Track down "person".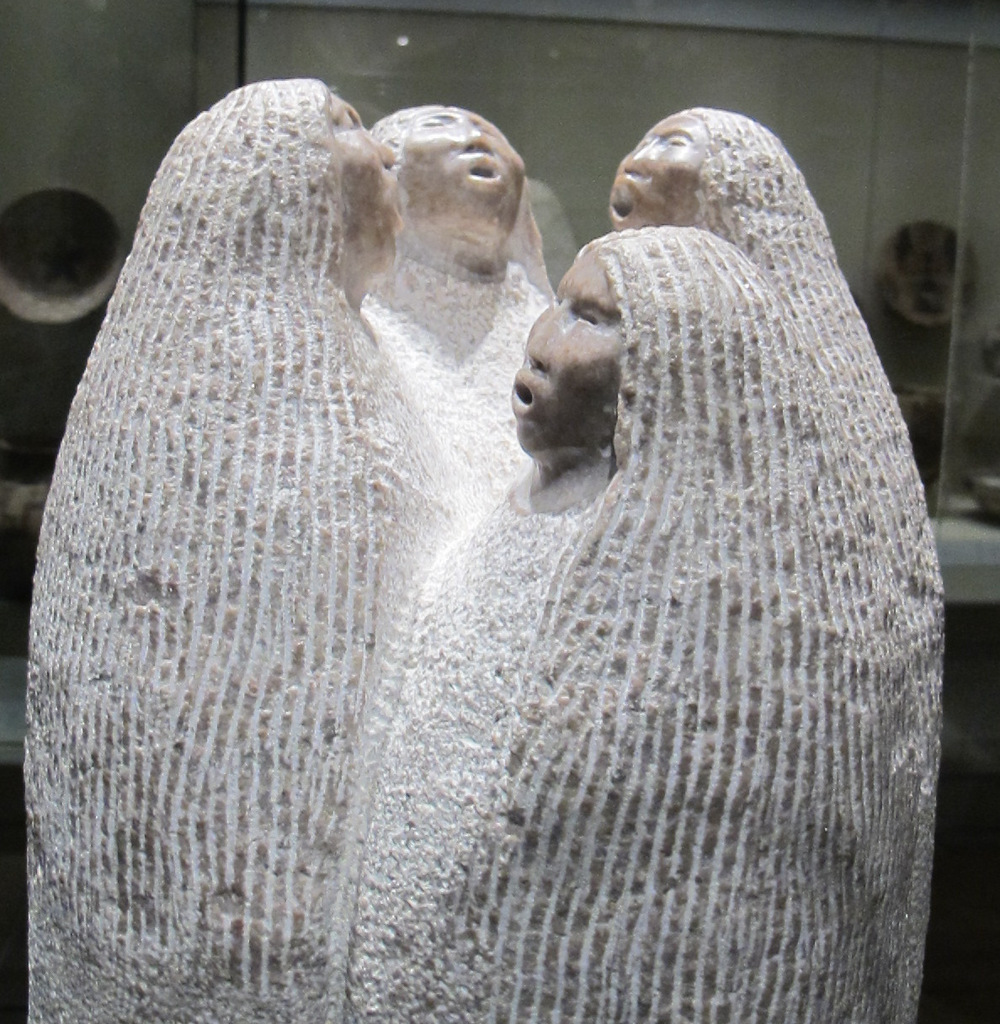
Tracked to (26,73,467,1023).
